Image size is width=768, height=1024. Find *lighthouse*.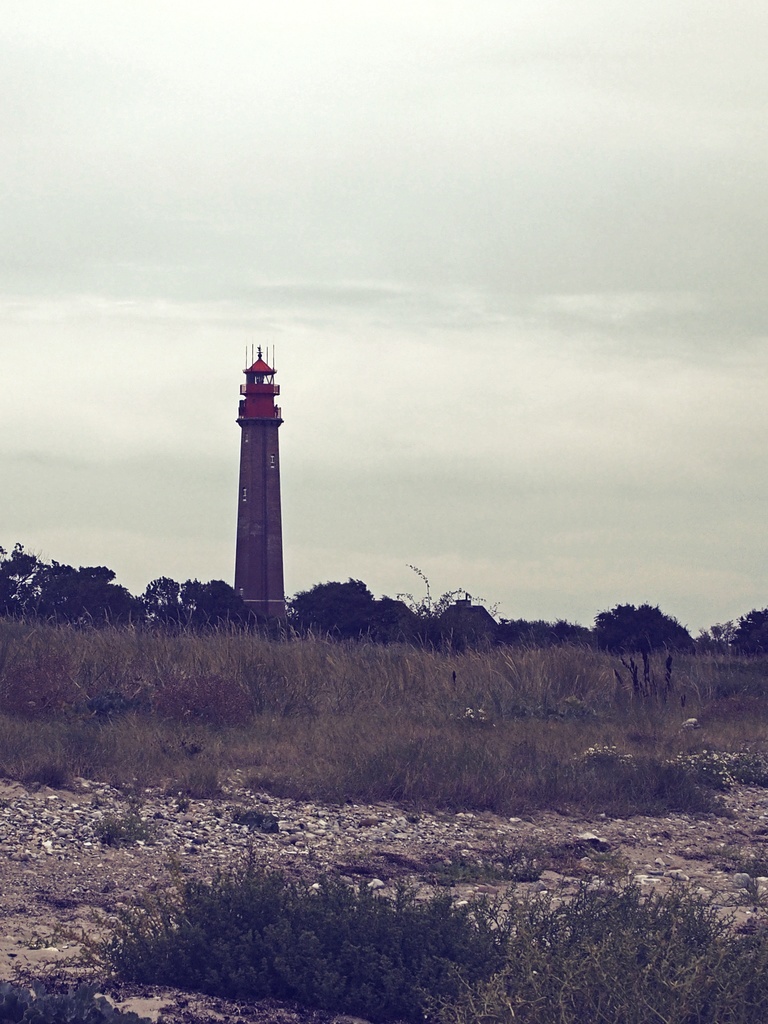
bbox(208, 340, 314, 625).
